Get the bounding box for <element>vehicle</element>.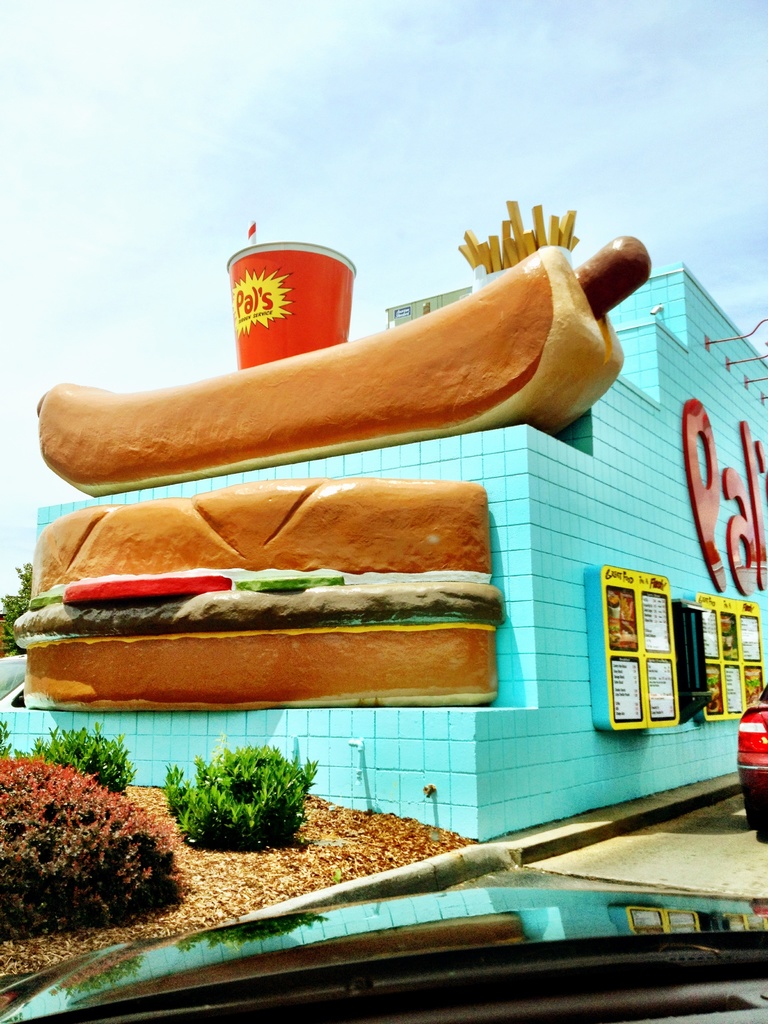
pyautogui.locateOnScreen(0, 653, 31, 717).
